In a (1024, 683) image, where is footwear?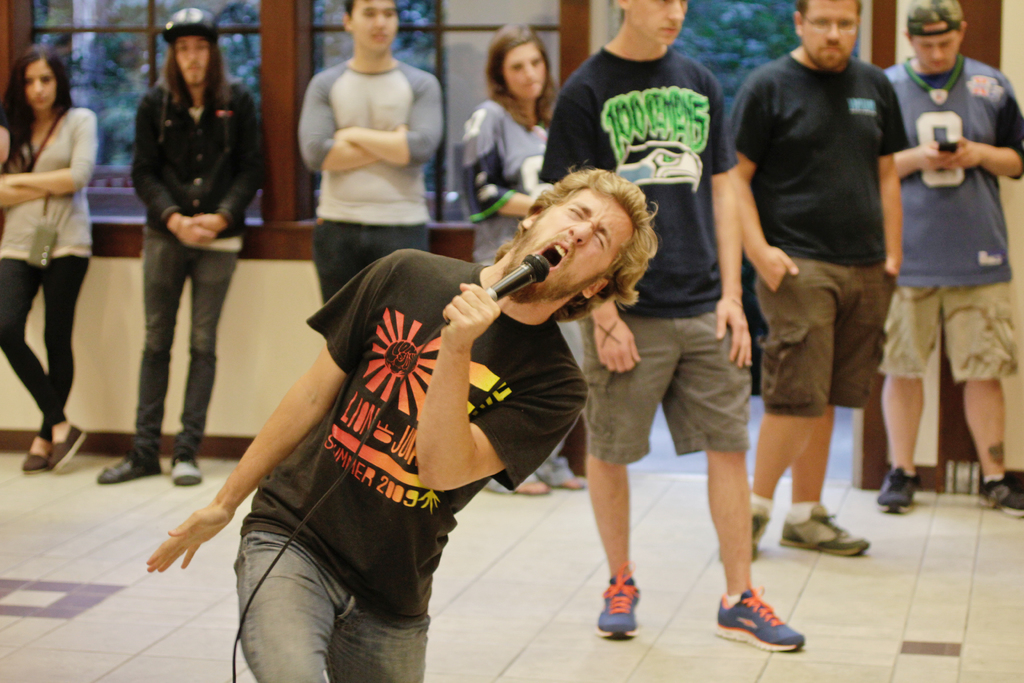
box(483, 470, 552, 495).
